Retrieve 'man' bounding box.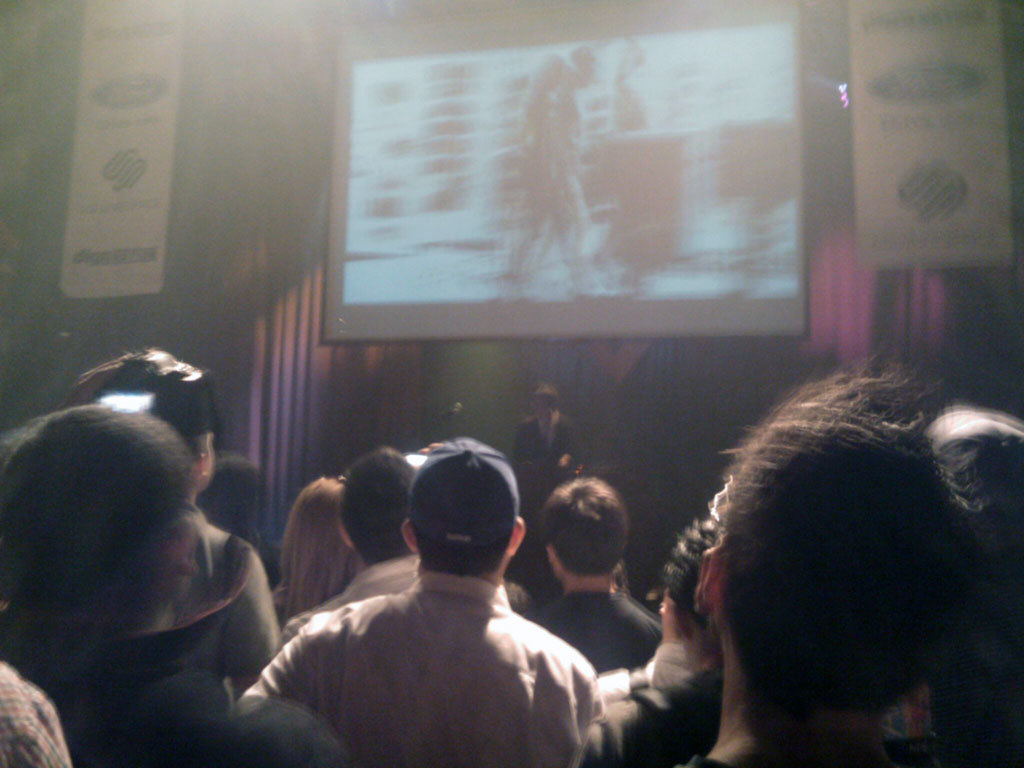
Bounding box: 518/385/581/491.
